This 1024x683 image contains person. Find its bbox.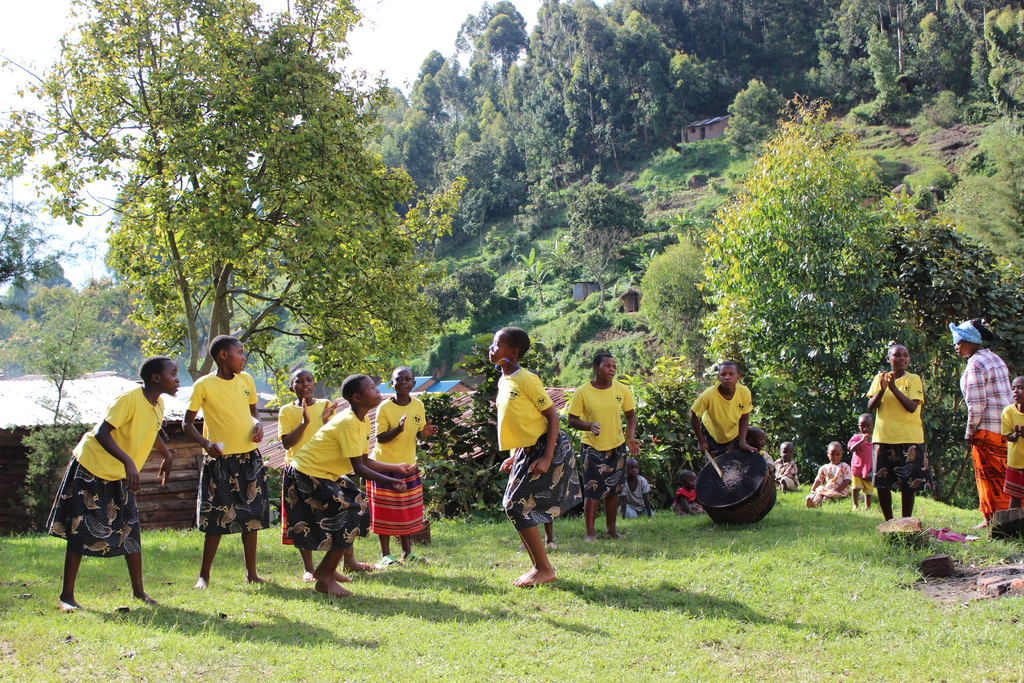
<bbox>283, 378, 338, 458</bbox>.
